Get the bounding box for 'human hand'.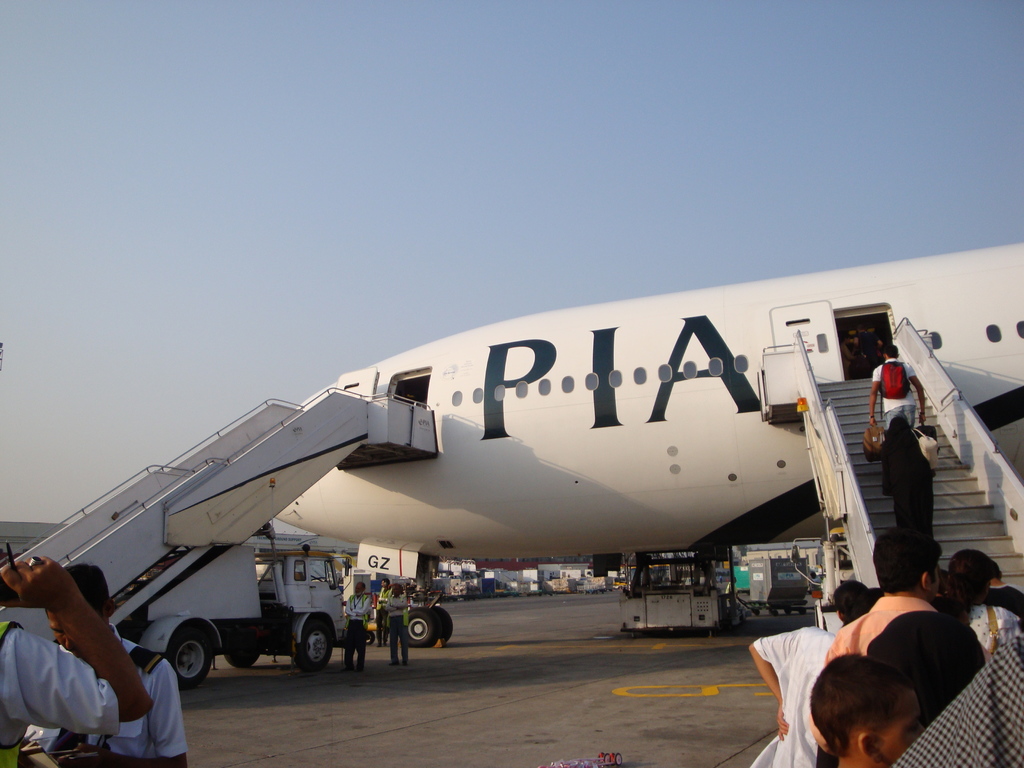
[59, 745, 113, 767].
